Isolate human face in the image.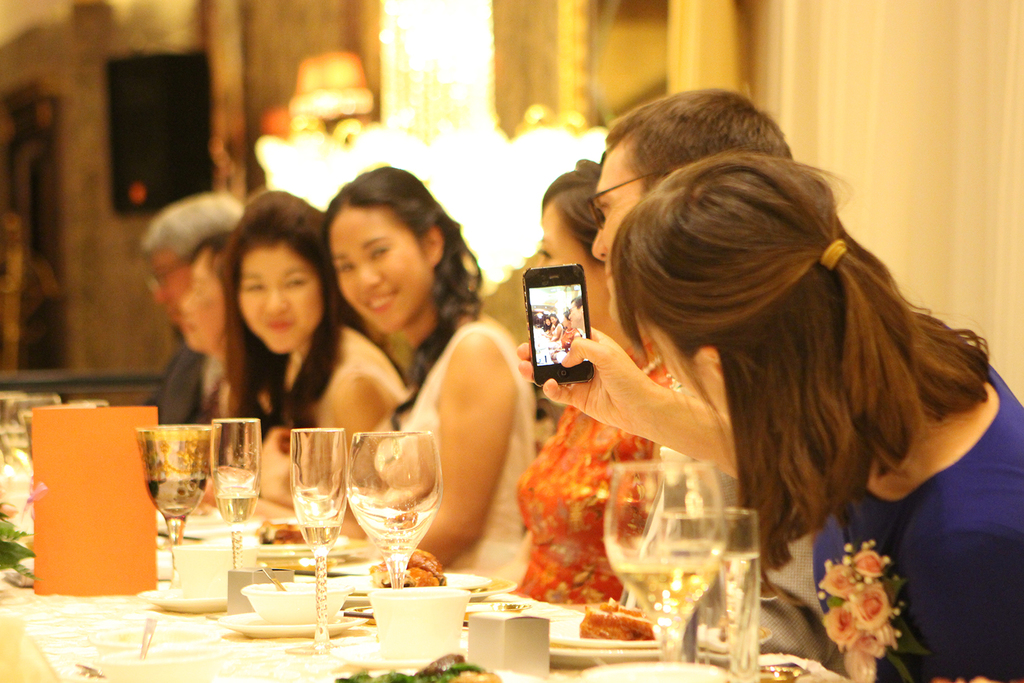
Isolated region: (x1=651, y1=327, x2=722, y2=420).
